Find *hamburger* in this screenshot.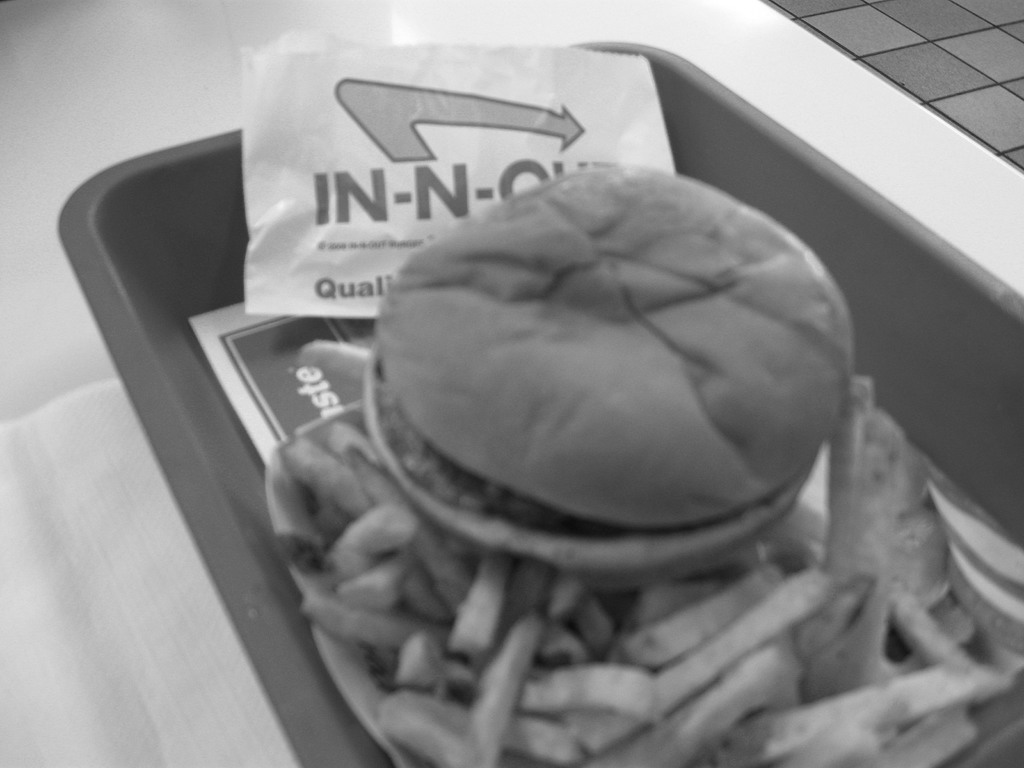
The bounding box for *hamburger* is (362, 163, 858, 591).
